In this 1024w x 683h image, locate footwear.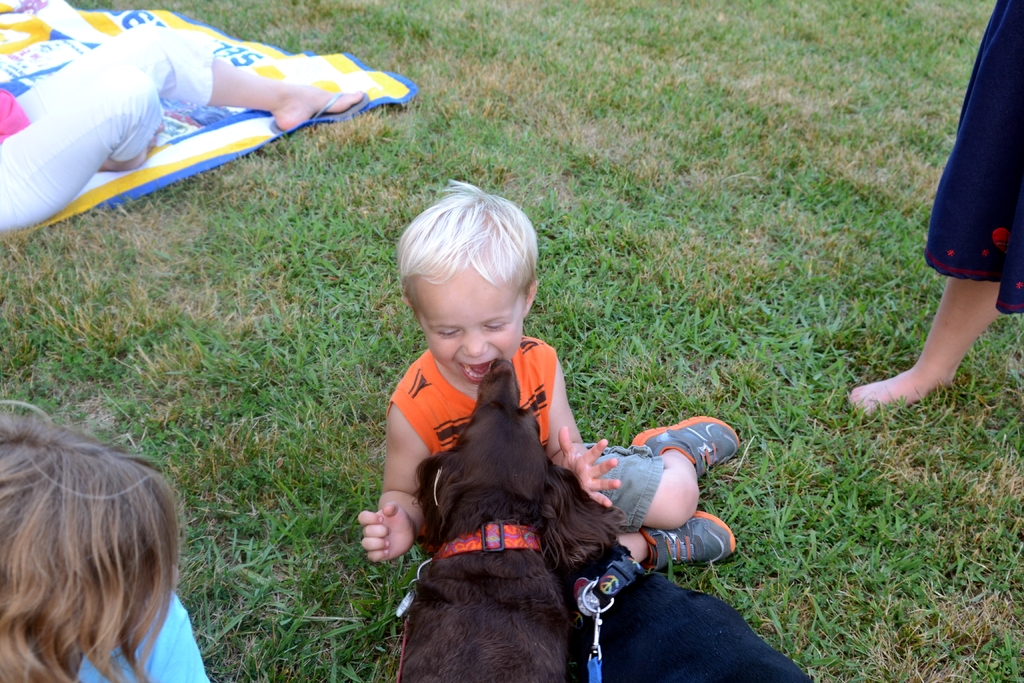
Bounding box: Rect(631, 418, 739, 483).
